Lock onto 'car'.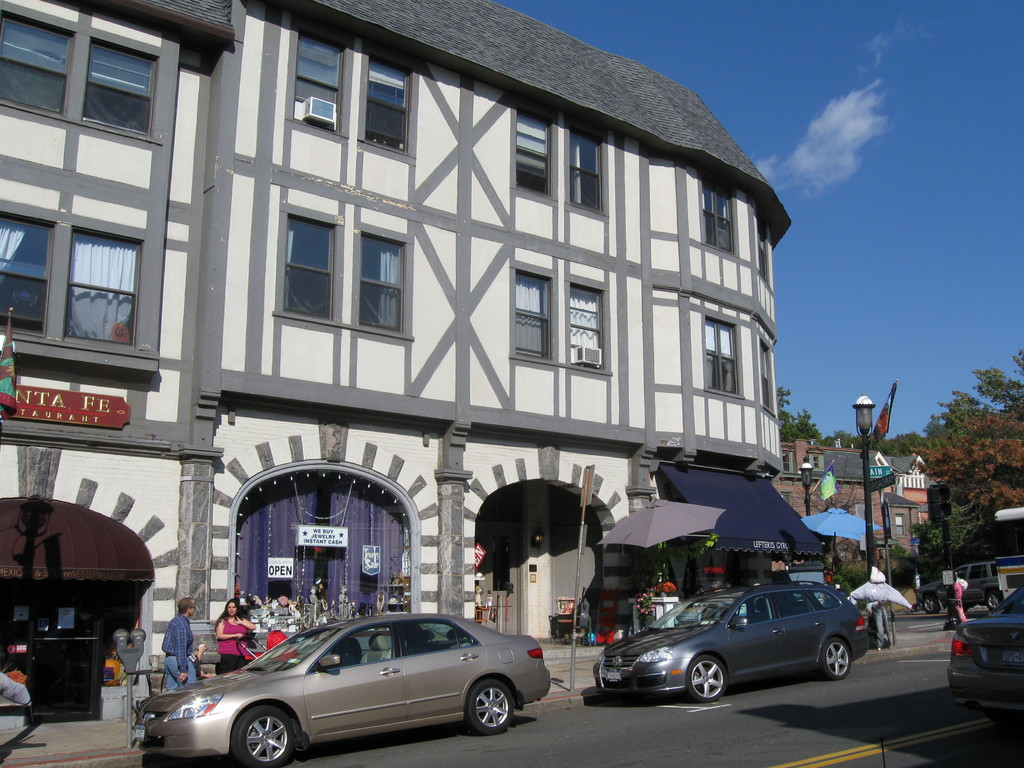
Locked: bbox=[912, 562, 1000, 615].
